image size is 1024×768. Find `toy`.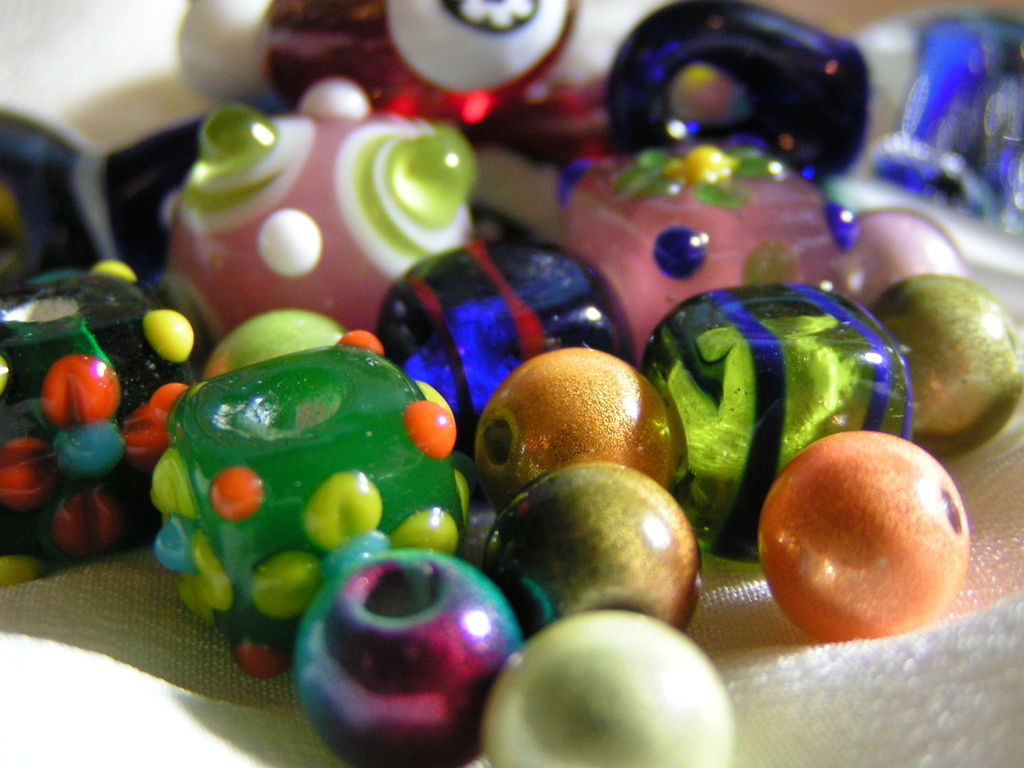
region(550, 0, 971, 351).
